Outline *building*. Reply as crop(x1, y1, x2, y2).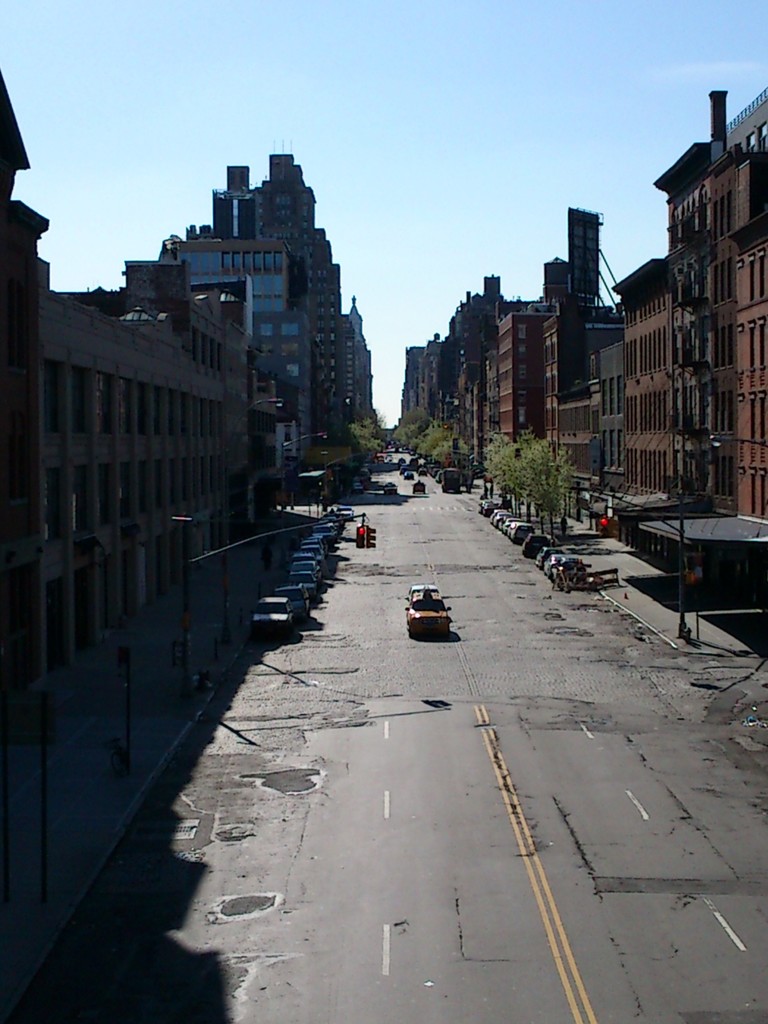
crop(111, 152, 375, 463).
